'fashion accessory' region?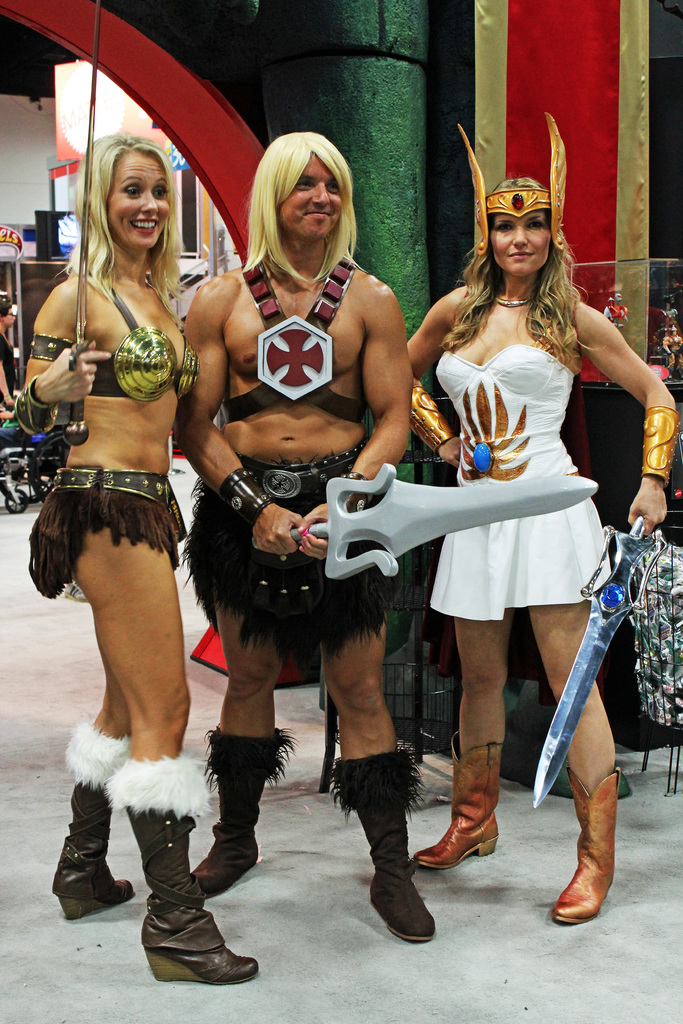
<box>548,769,623,929</box>
